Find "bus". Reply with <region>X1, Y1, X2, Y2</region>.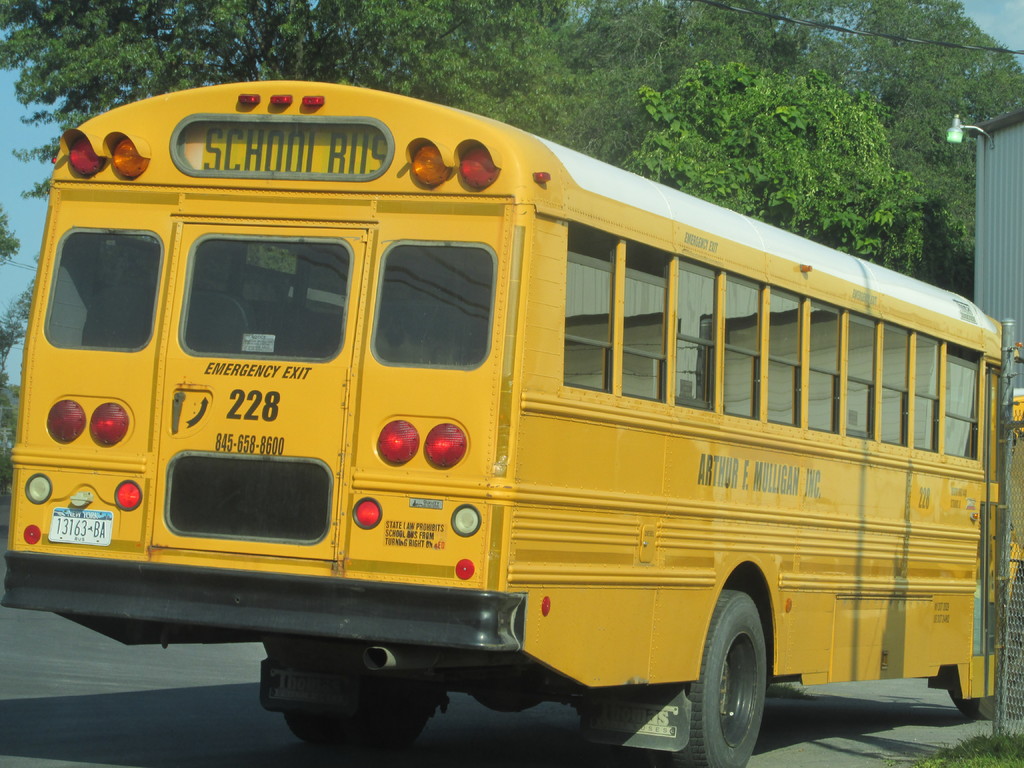
<region>0, 78, 1023, 767</region>.
